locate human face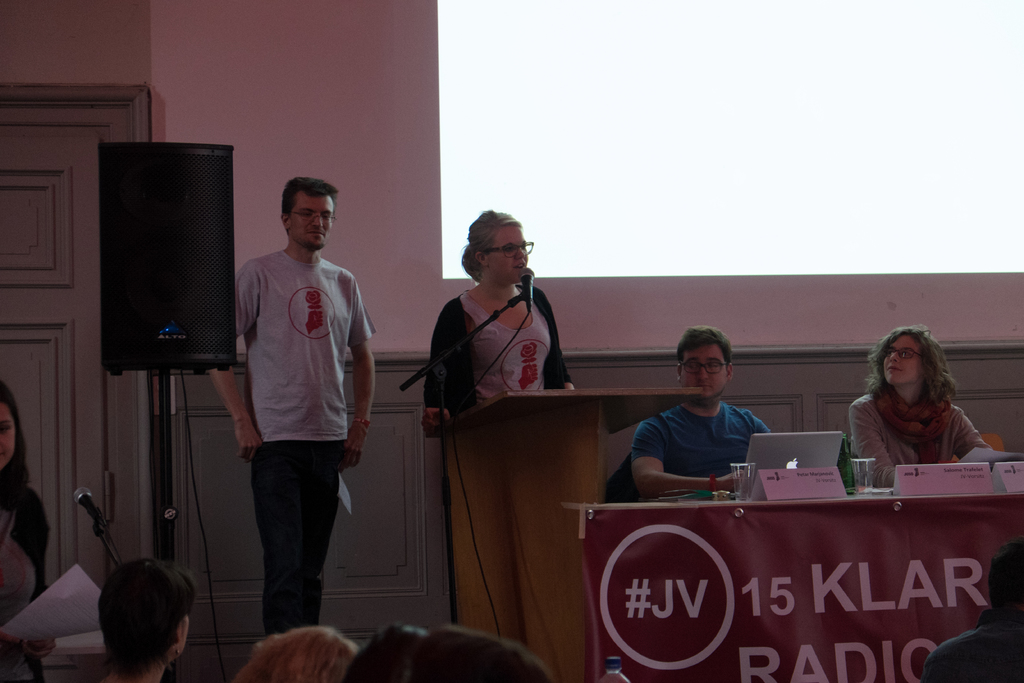
679 340 729 406
